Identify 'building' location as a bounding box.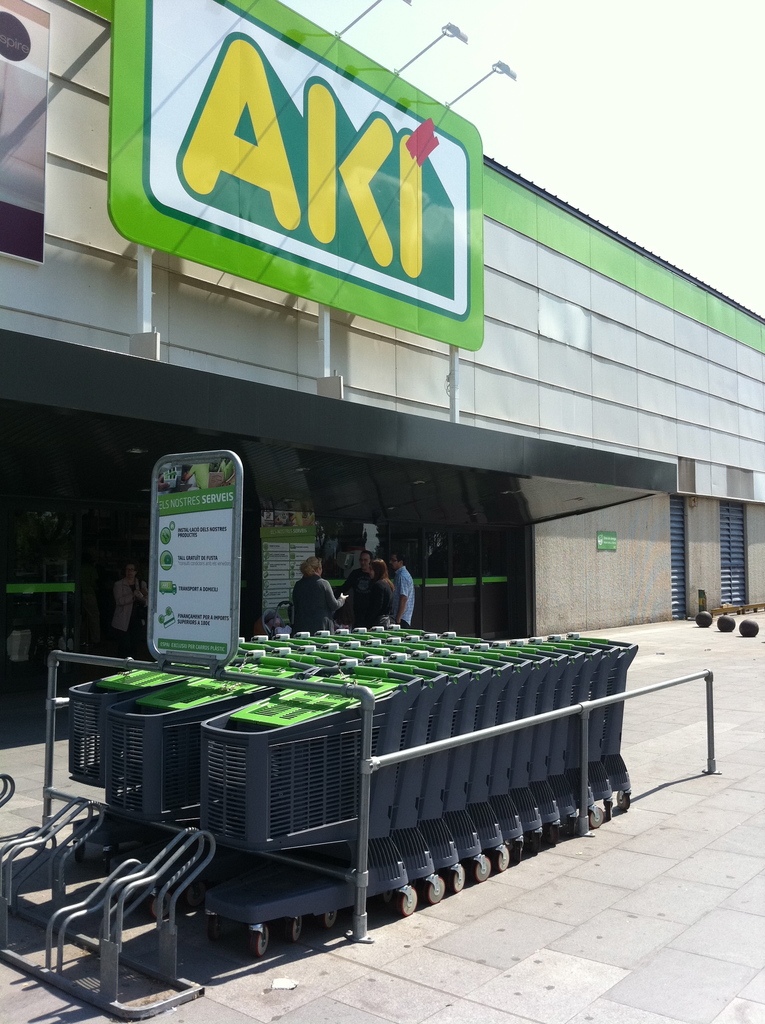
0:0:764:633.
